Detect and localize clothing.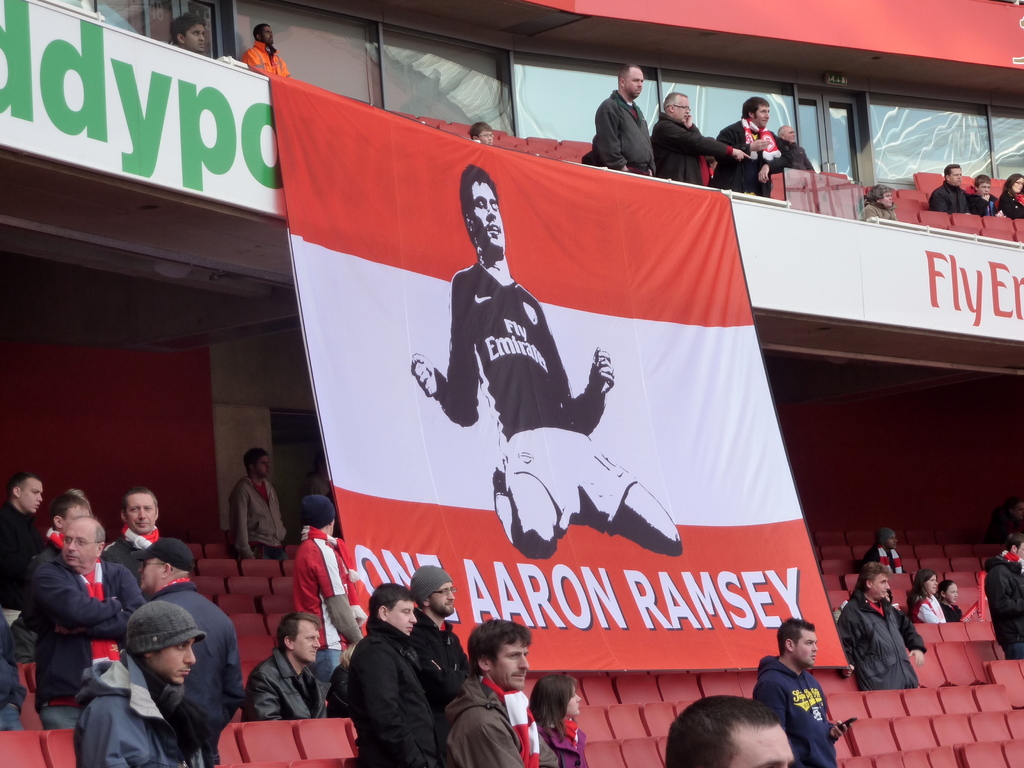
Localized at pyautogui.locateOnScreen(248, 38, 297, 85).
